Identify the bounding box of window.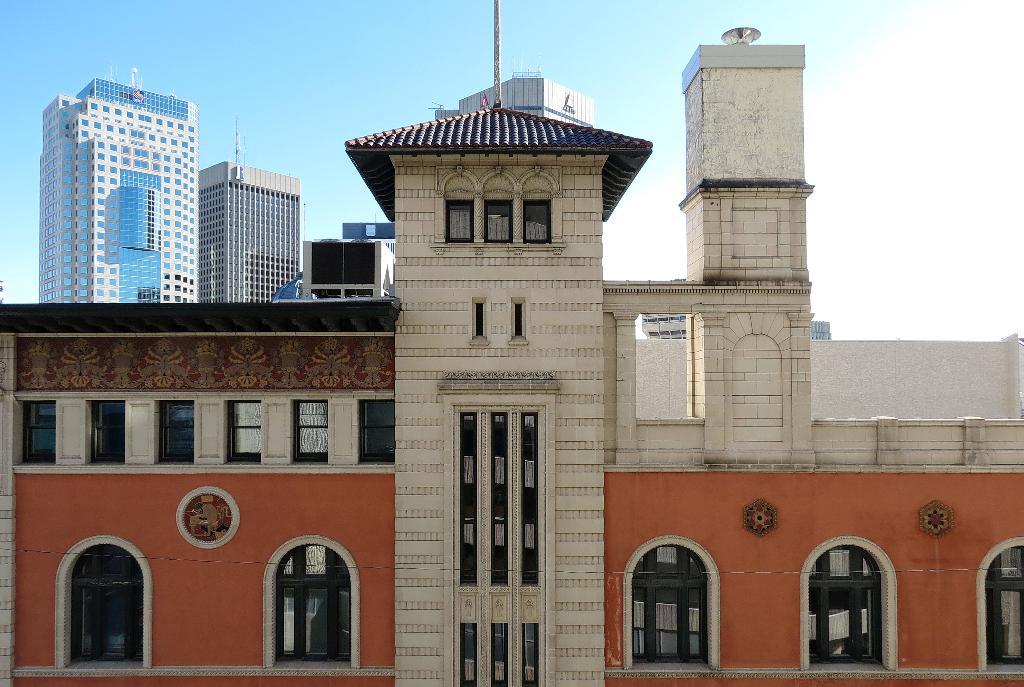
BBox(521, 161, 566, 251).
